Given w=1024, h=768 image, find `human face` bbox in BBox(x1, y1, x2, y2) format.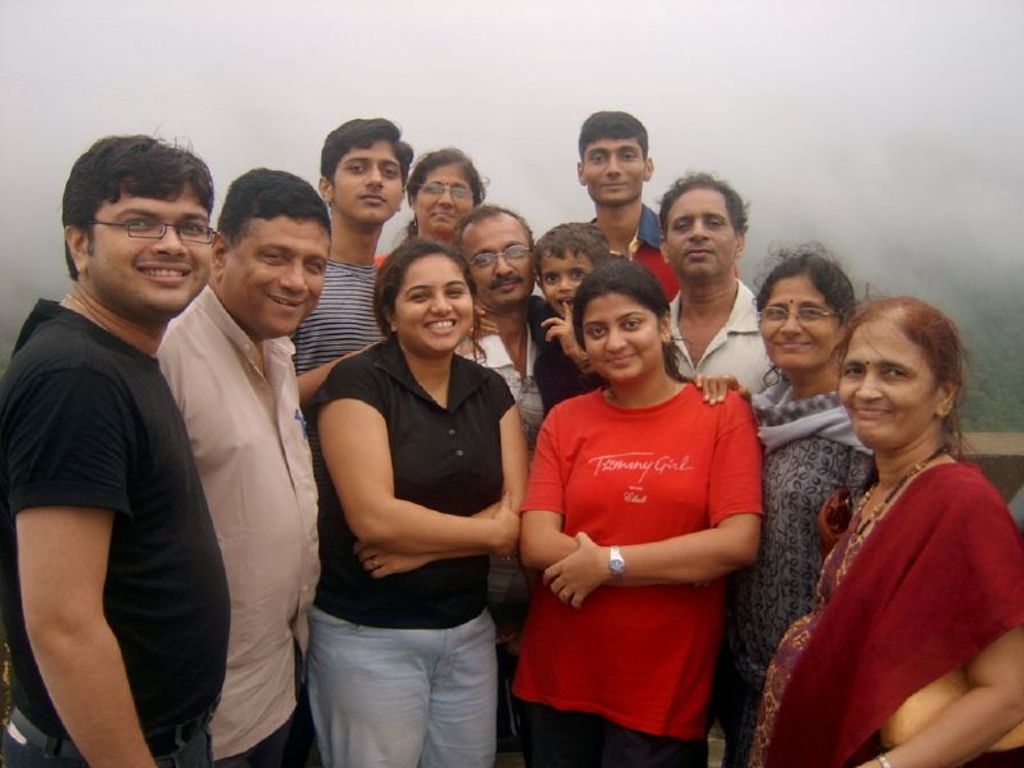
BBox(323, 143, 404, 221).
